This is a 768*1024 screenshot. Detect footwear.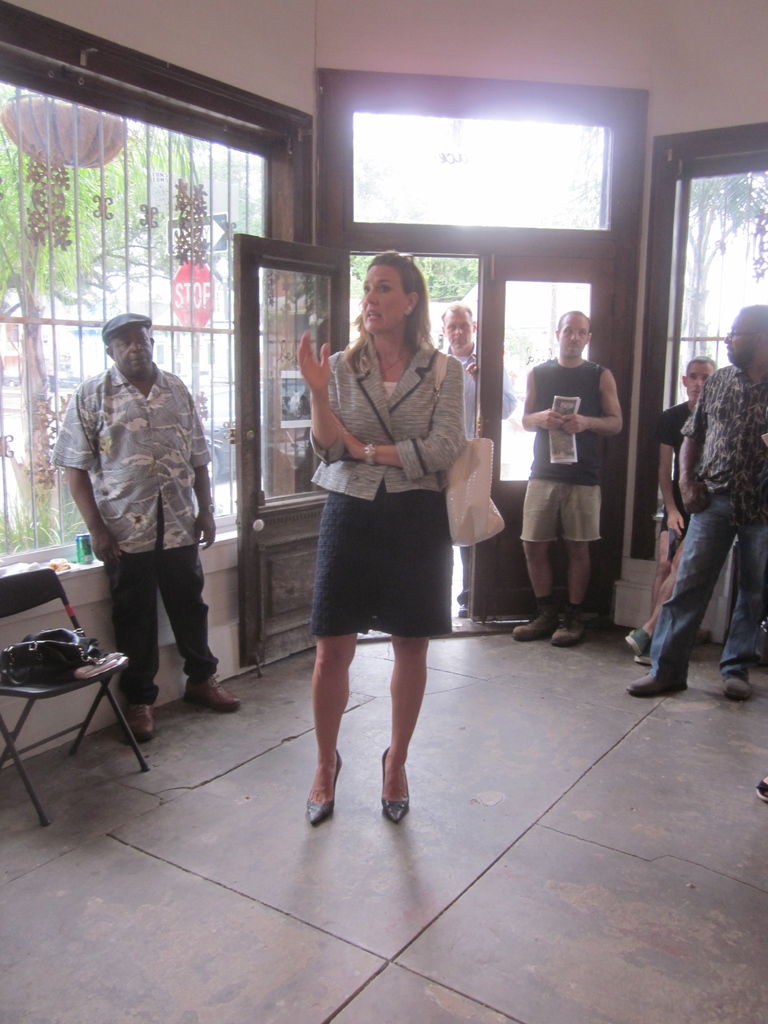
<region>385, 742, 415, 826</region>.
